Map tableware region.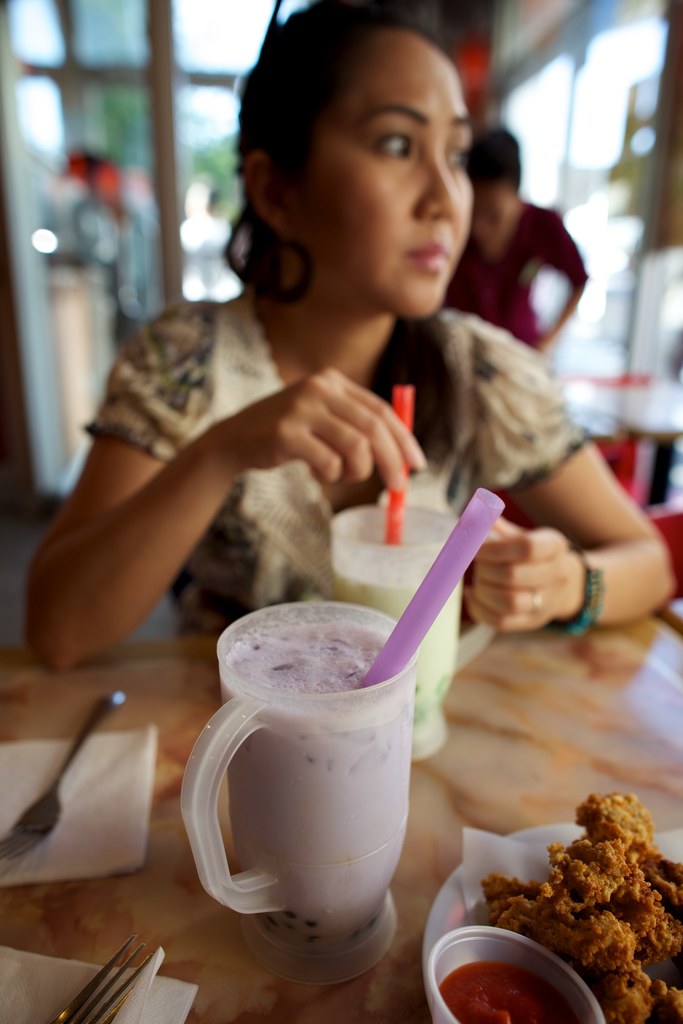
Mapped to left=0, top=679, right=124, bottom=863.
